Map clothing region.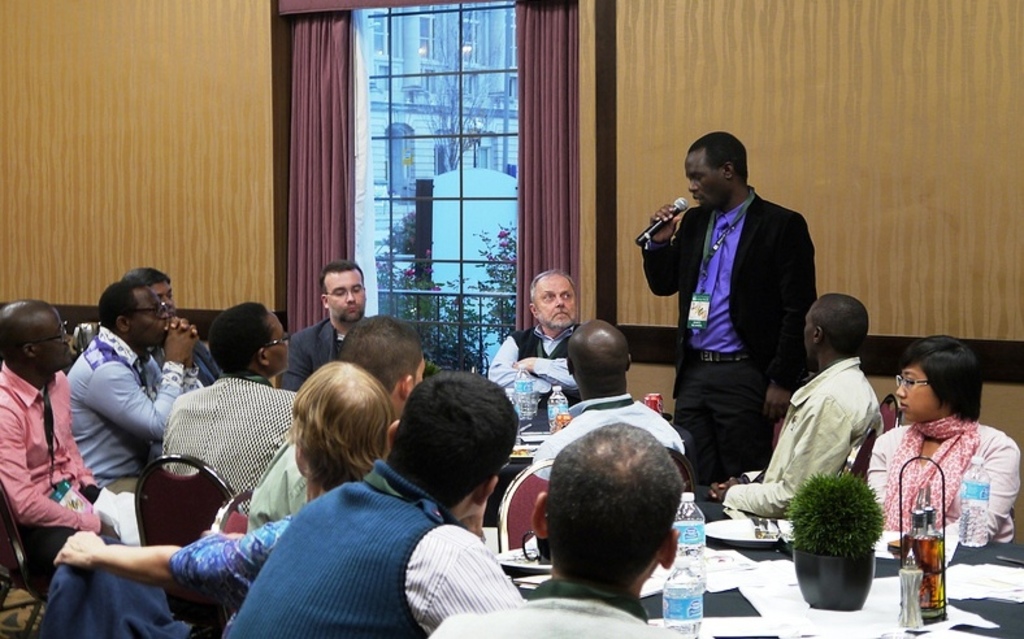
Mapped to rect(721, 353, 886, 516).
